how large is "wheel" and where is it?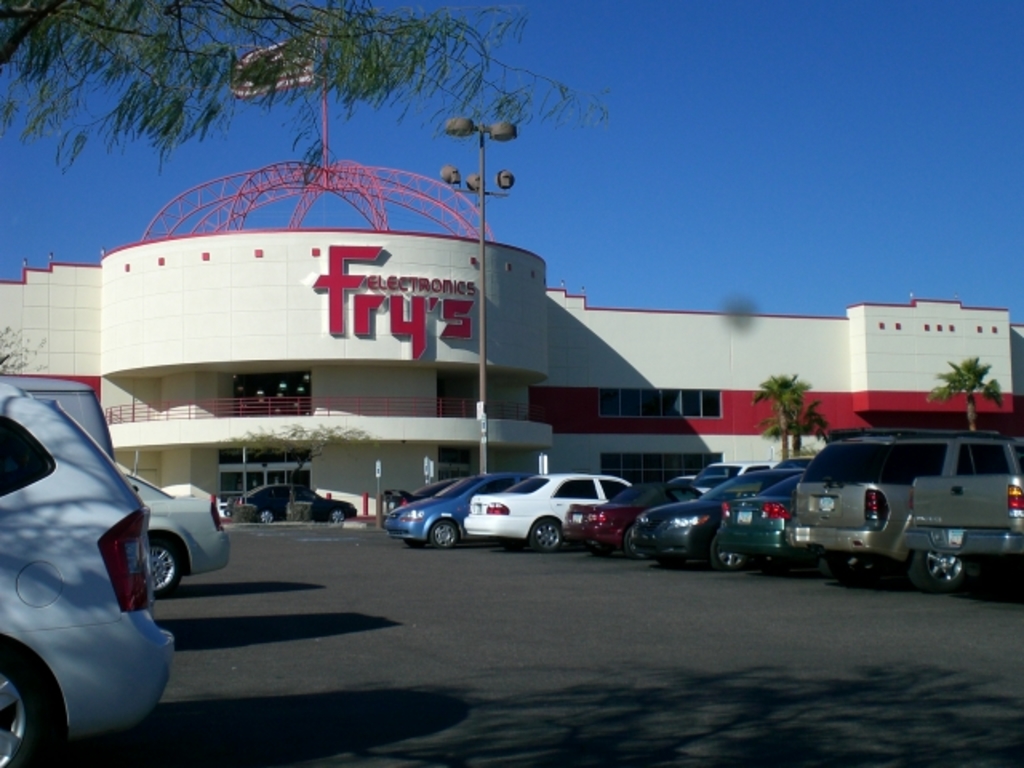
Bounding box: x1=496 y1=534 x2=523 y2=552.
